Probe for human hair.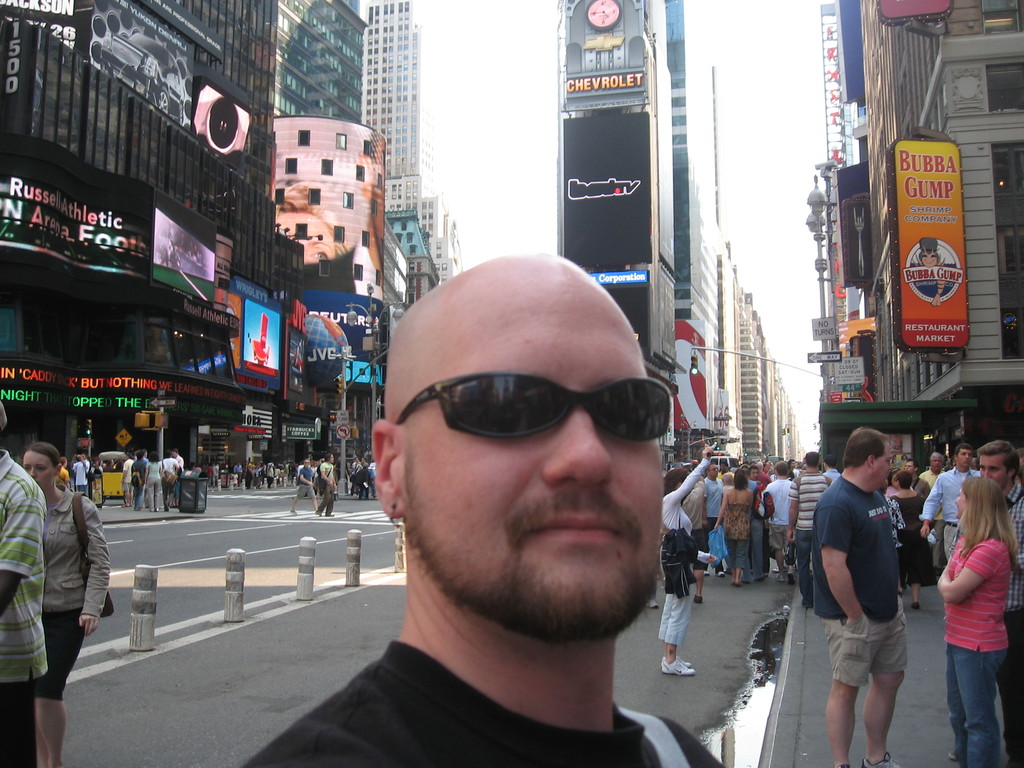
Probe result: select_region(733, 470, 747, 490).
